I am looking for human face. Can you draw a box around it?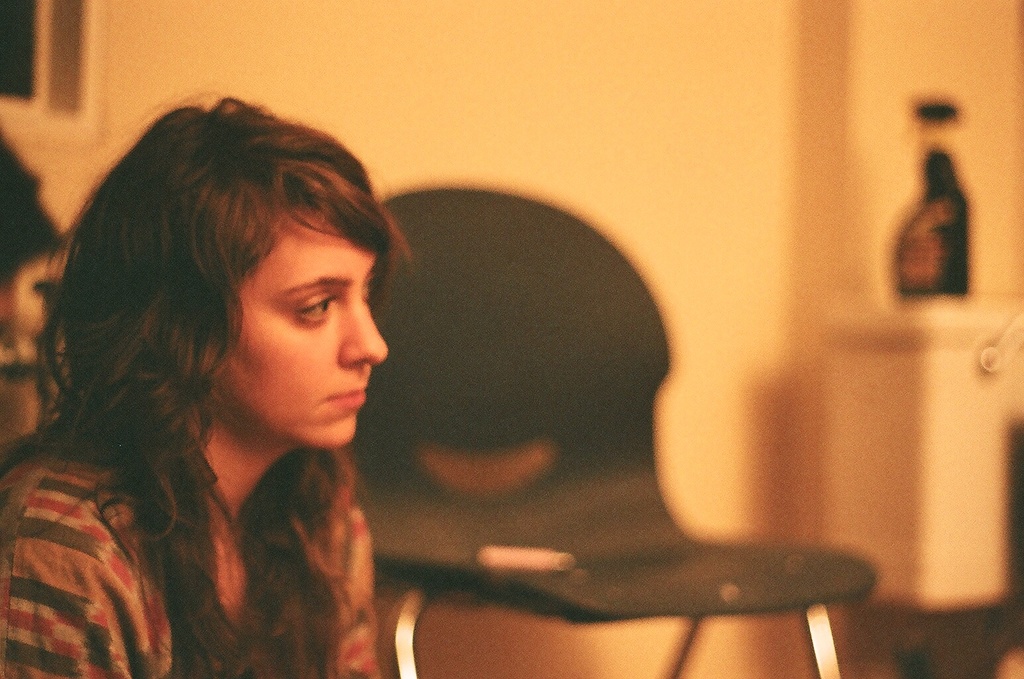
Sure, the bounding box is <region>226, 207, 390, 452</region>.
